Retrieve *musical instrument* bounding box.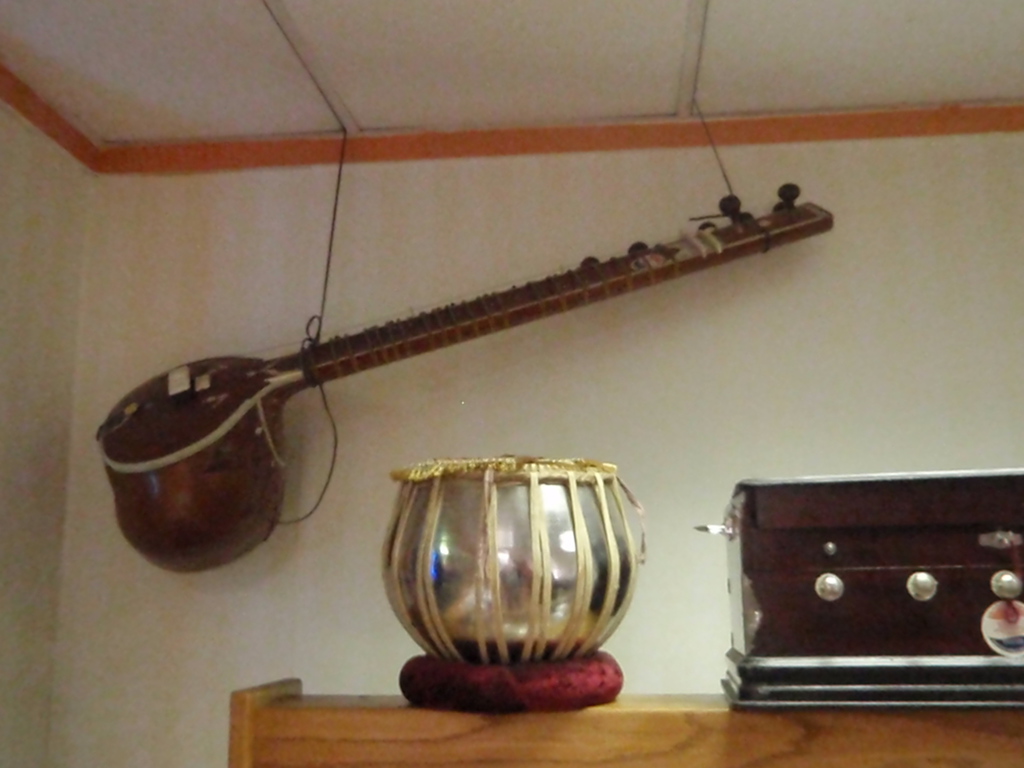
Bounding box: <bbox>384, 457, 644, 664</bbox>.
